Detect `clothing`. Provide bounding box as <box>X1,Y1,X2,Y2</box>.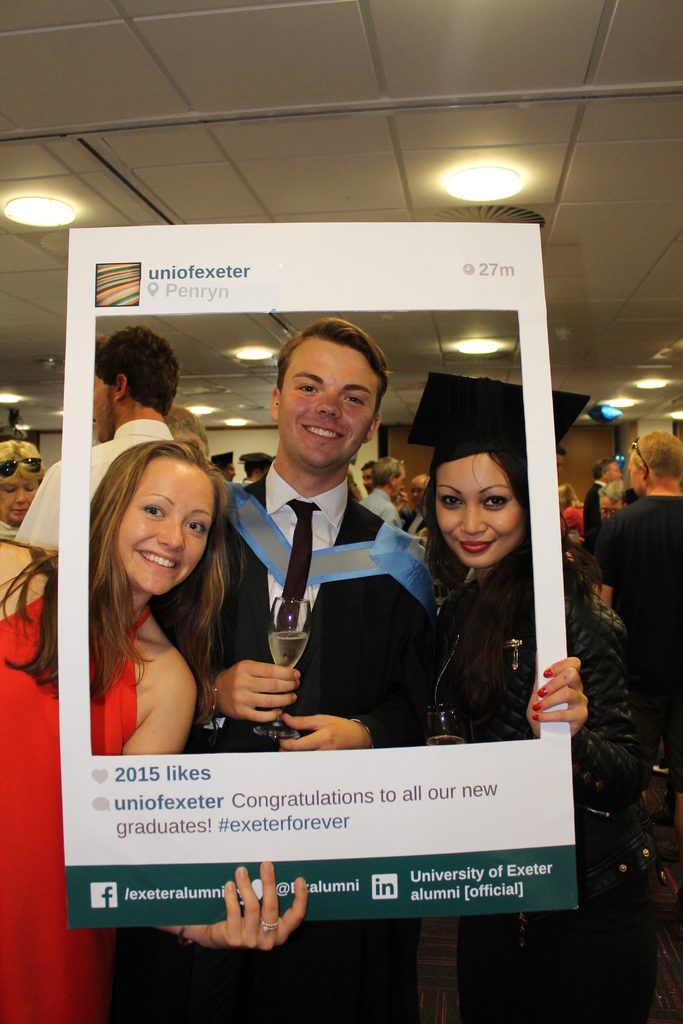
<box>140,456,445,1023</box>.
